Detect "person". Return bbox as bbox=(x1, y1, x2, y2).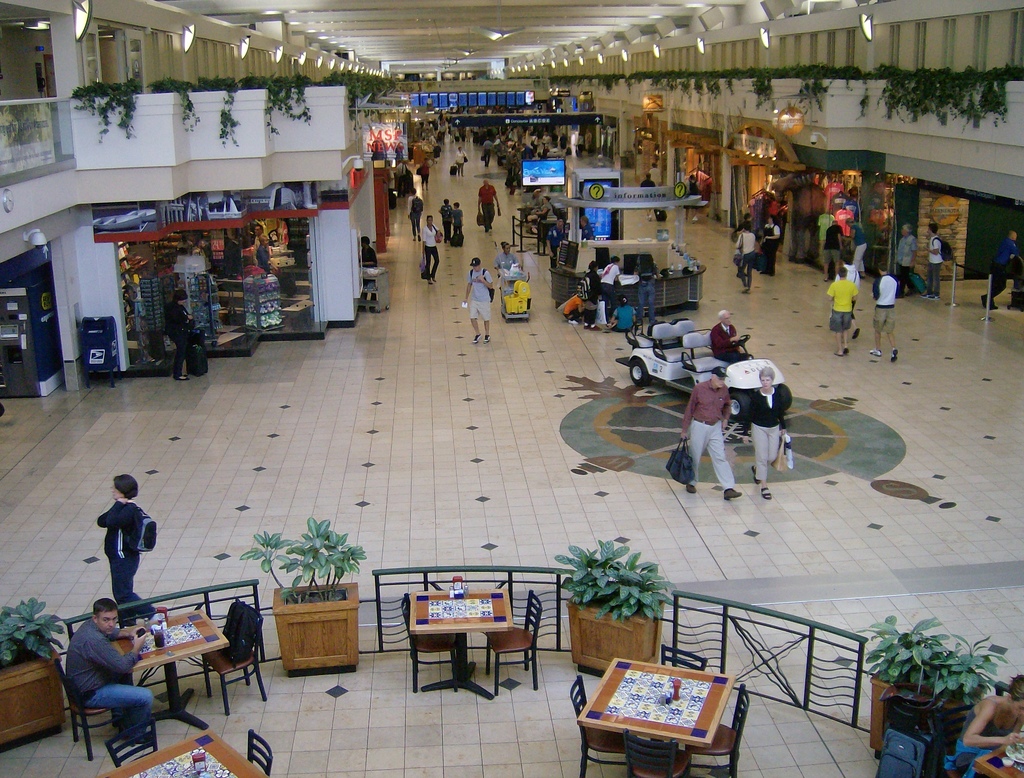
bbox=(163, 289, 200, 378).
